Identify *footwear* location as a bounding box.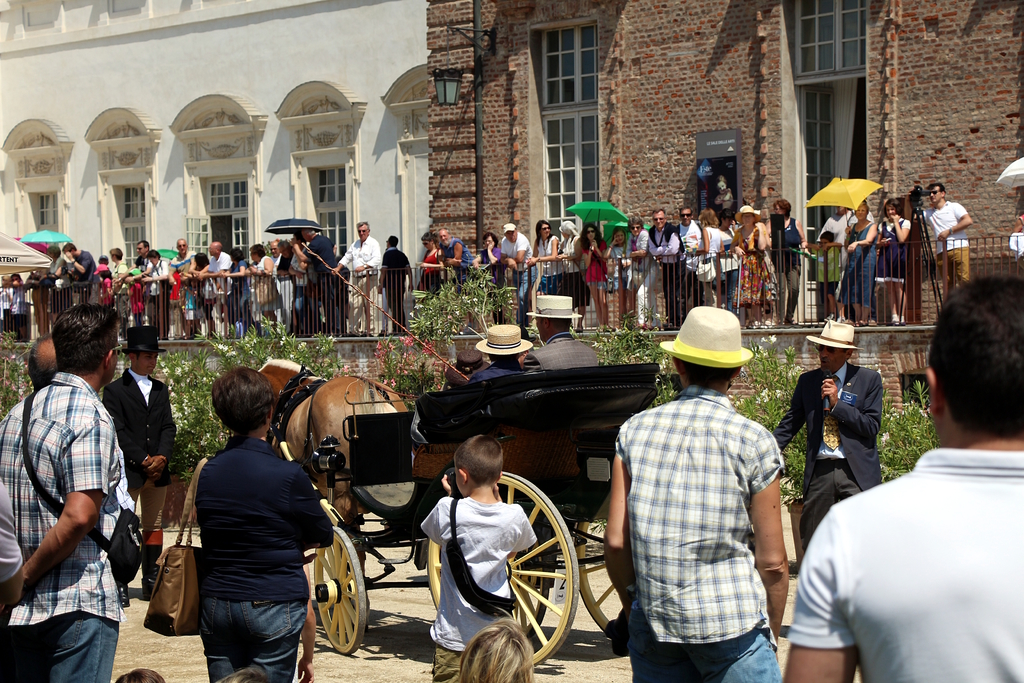
left=748, top=320, right=760, bottom=328.
